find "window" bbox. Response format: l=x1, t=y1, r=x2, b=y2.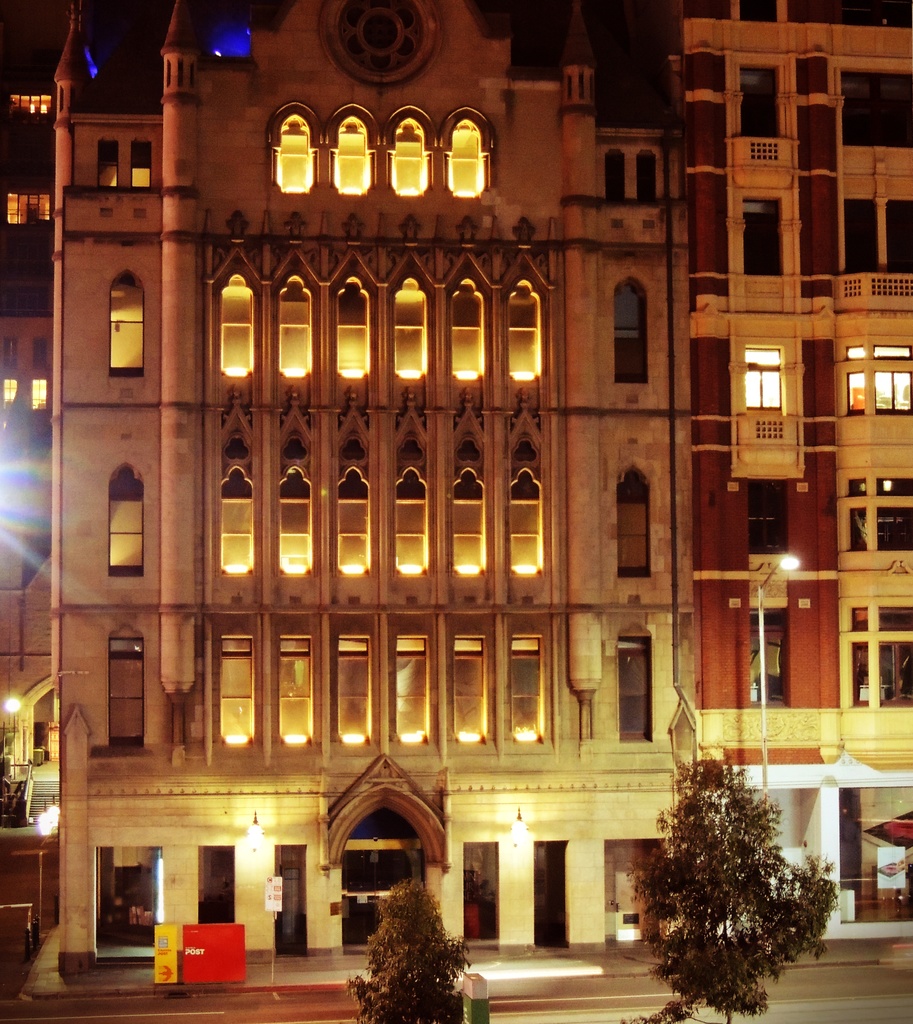
l=110, t=465, r=145, b=577.
